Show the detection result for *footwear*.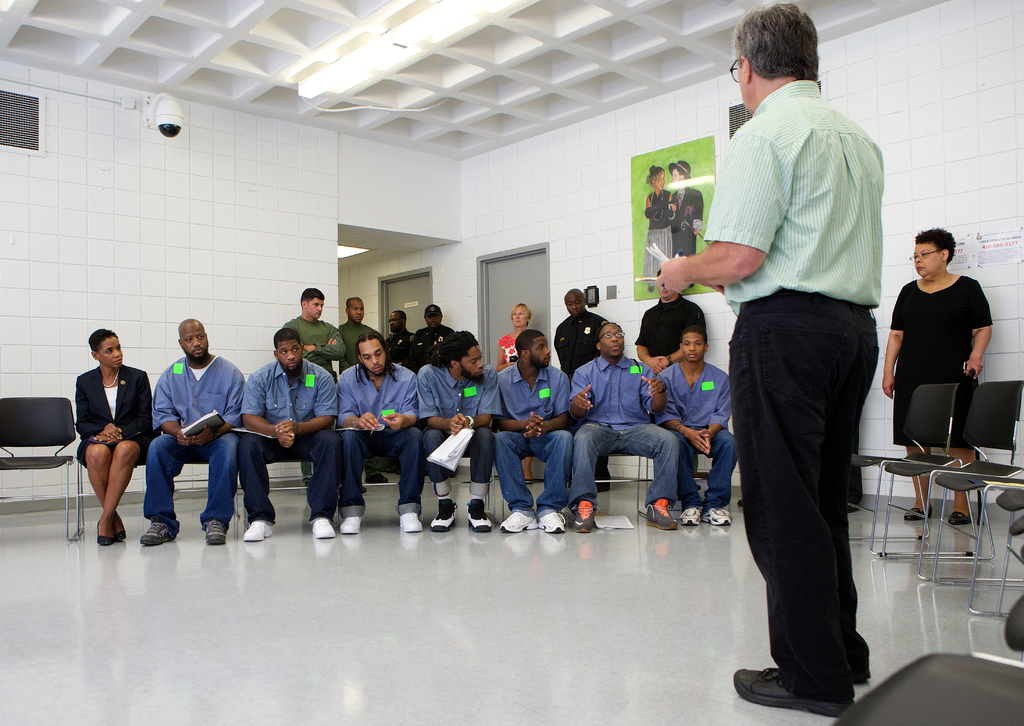
box(644, 496, 678, 530).
